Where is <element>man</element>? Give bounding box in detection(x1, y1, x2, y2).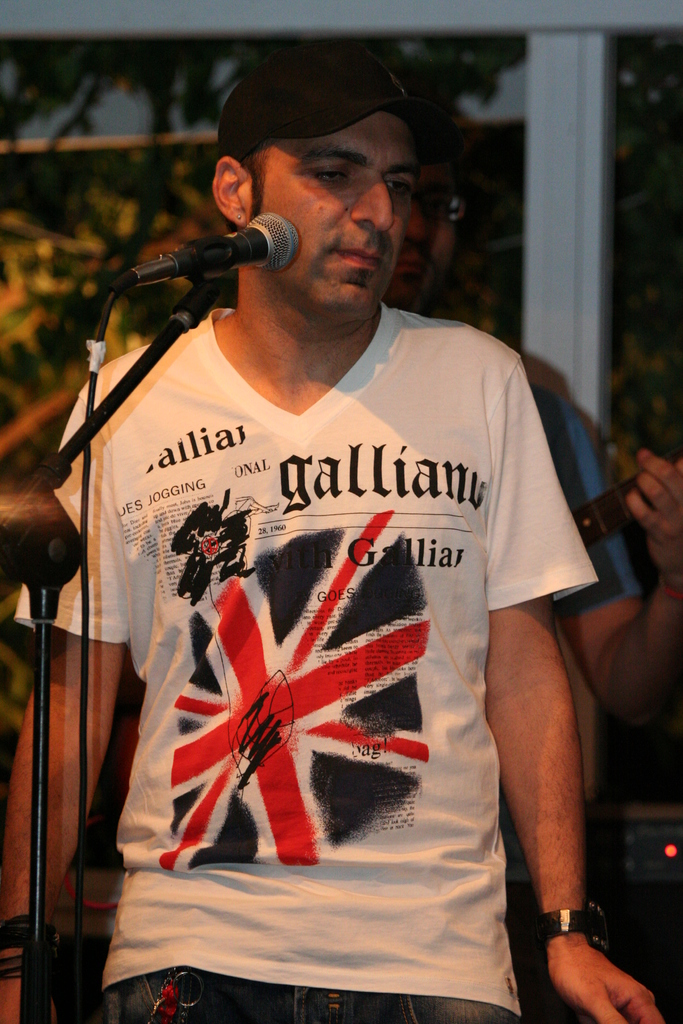
detection(47, 49, 613, 991).
